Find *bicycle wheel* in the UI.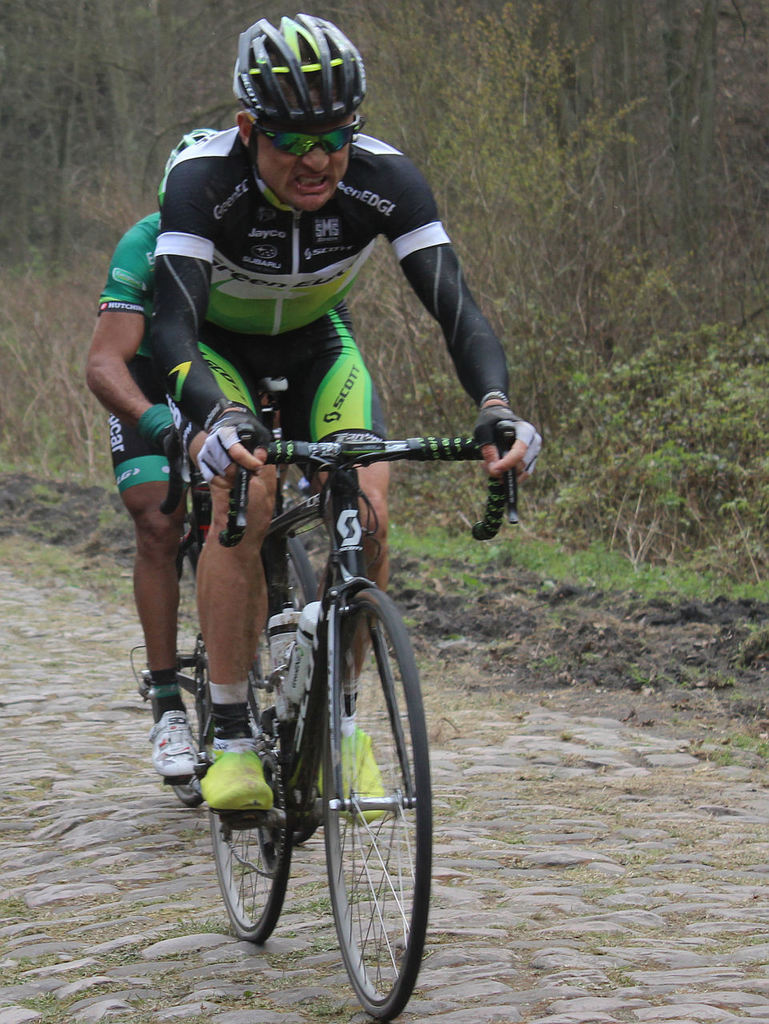
UI element at [x1=204, y1=631, x2=292, y2=946].
